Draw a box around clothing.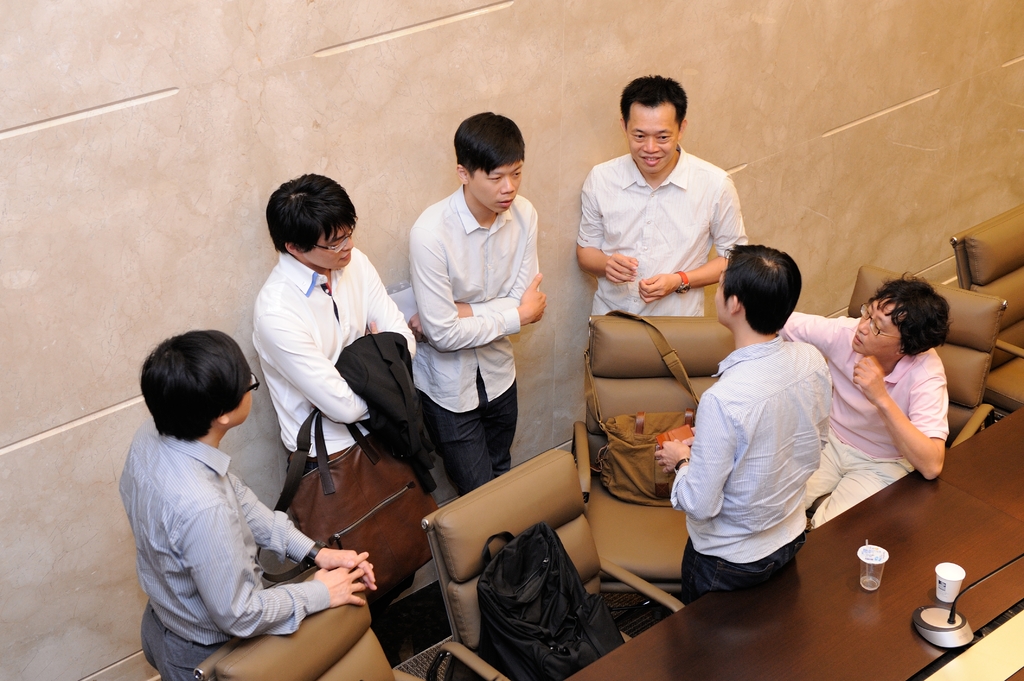
[775, 314, 950, 532].
